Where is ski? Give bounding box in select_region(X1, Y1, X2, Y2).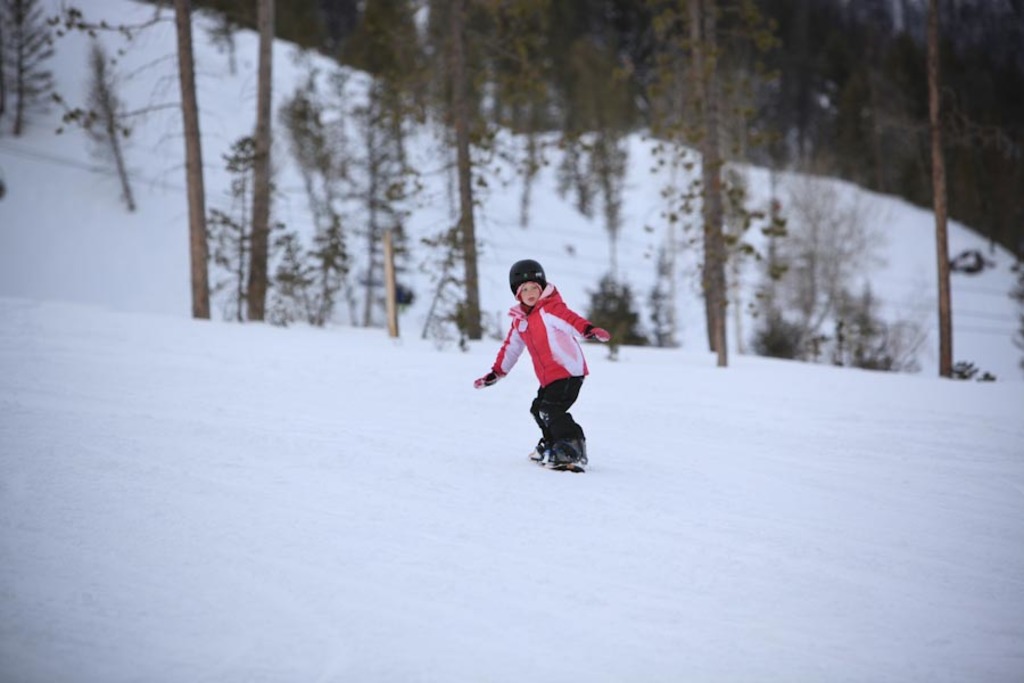
select_region(537, 435, 597, 480).
